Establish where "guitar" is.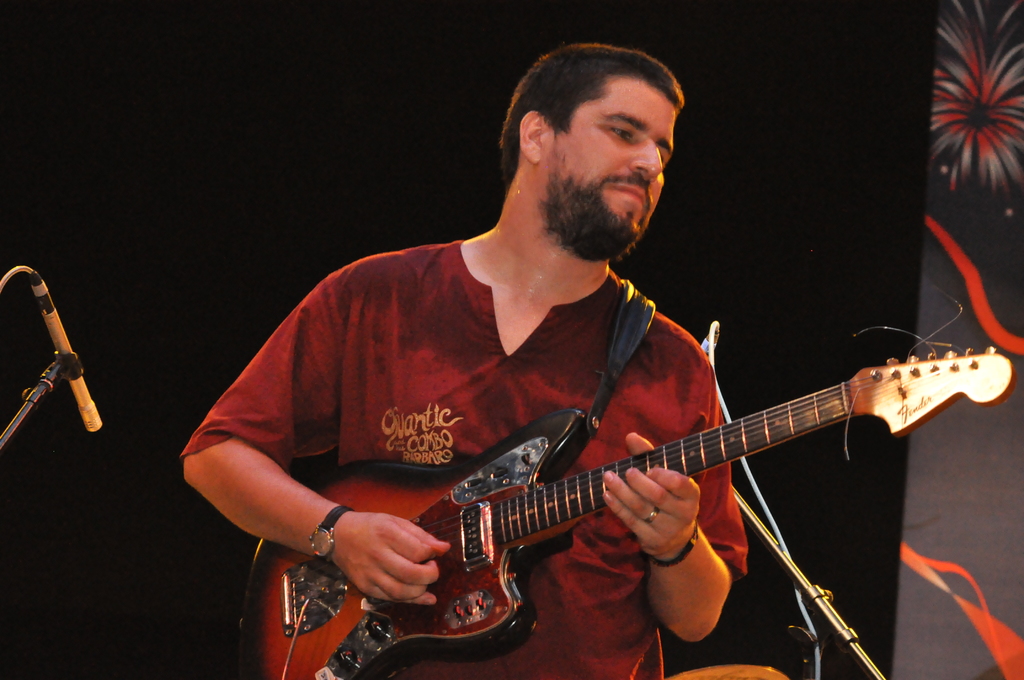
Established at bbox(241, 281, 1013, 679).
